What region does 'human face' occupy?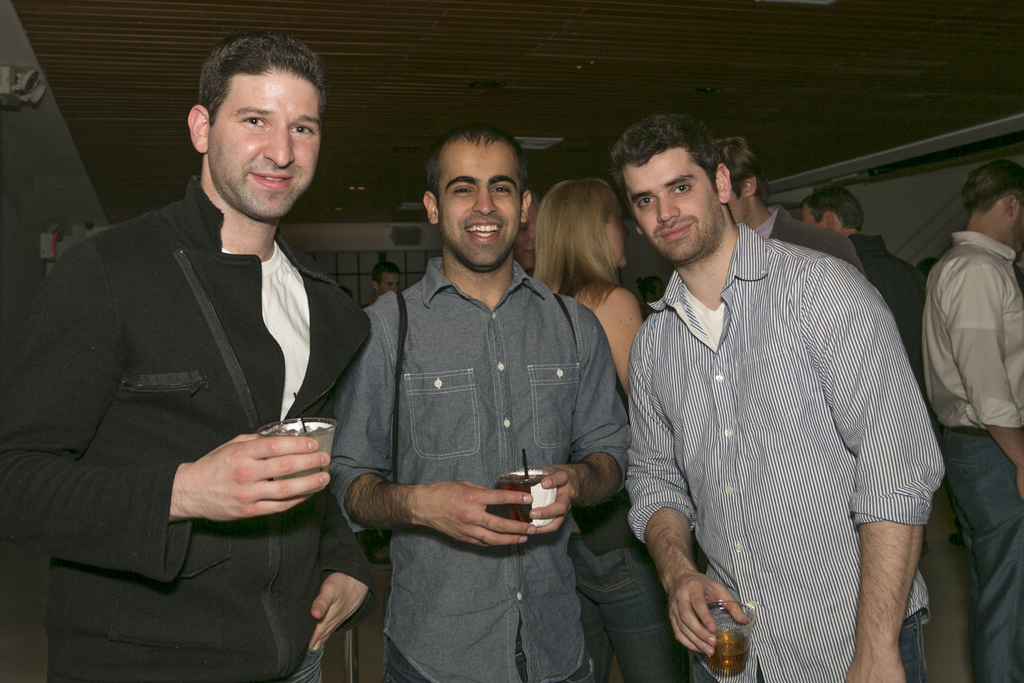
<bbox>378, 269, 401, 292</bbox>.
